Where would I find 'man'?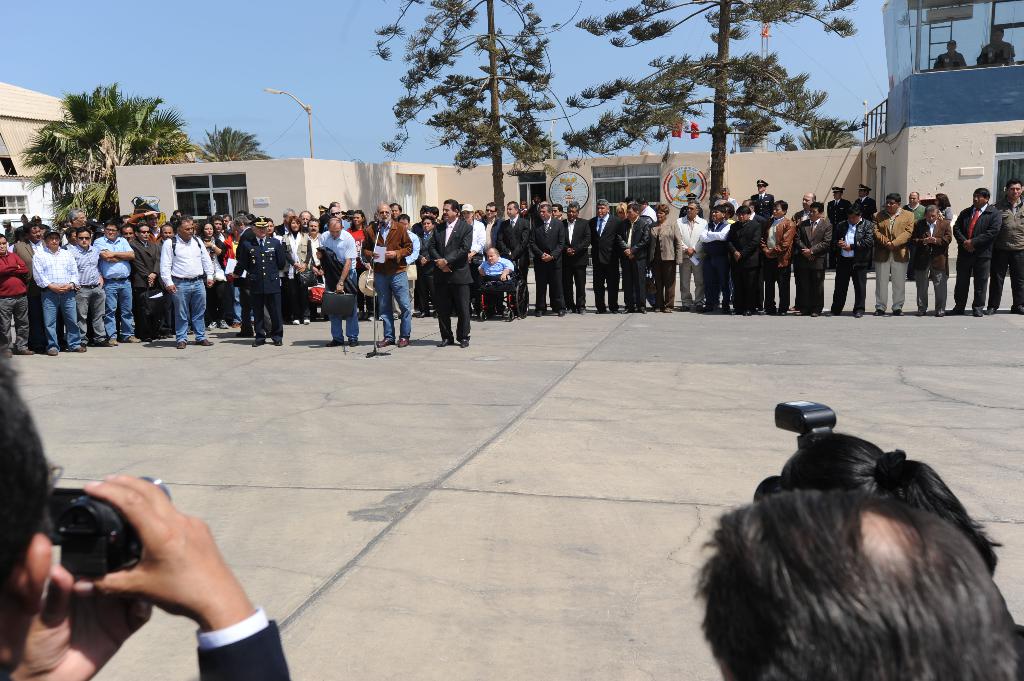
At left=874, top=193, right=912, bottom=317.
